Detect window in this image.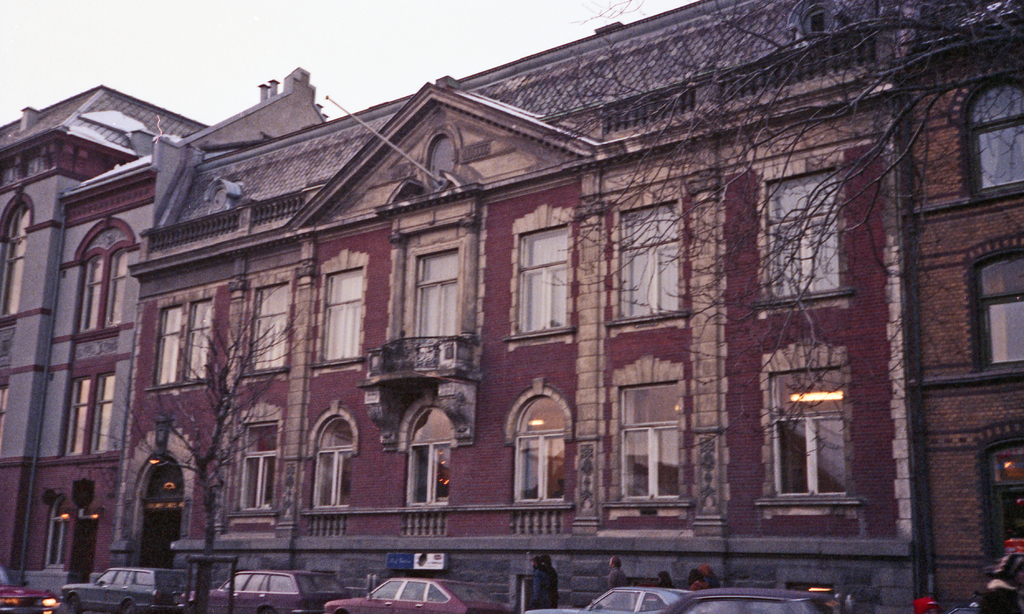
Detection: [x1=156, y1=307, x2=184, y2=384].
